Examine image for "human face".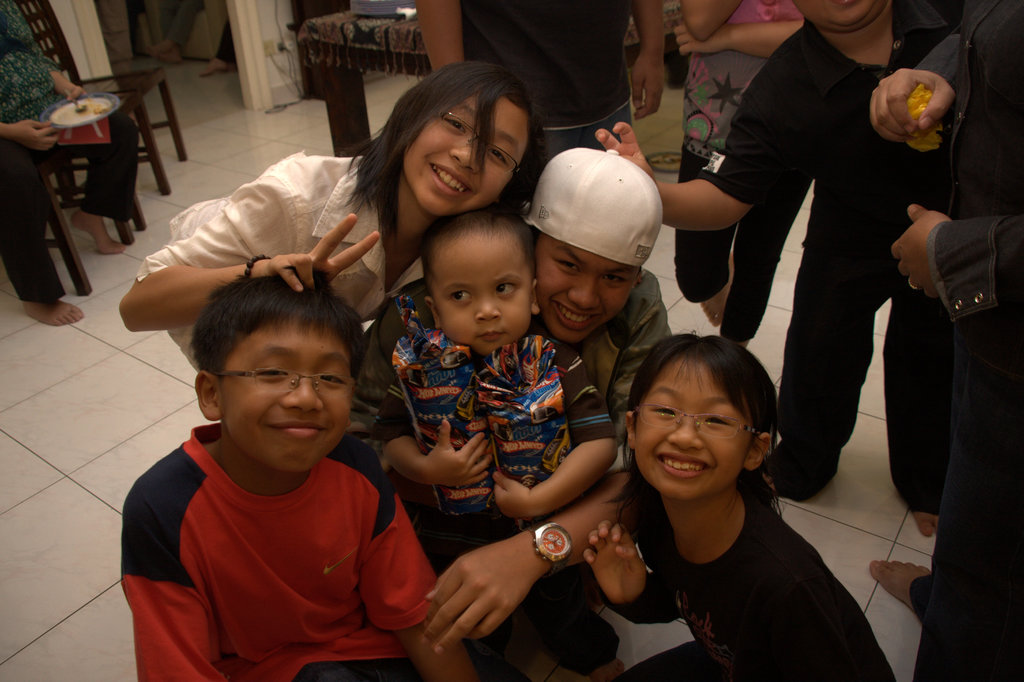
Examination result: bbox(431, 228, 533, 348).
